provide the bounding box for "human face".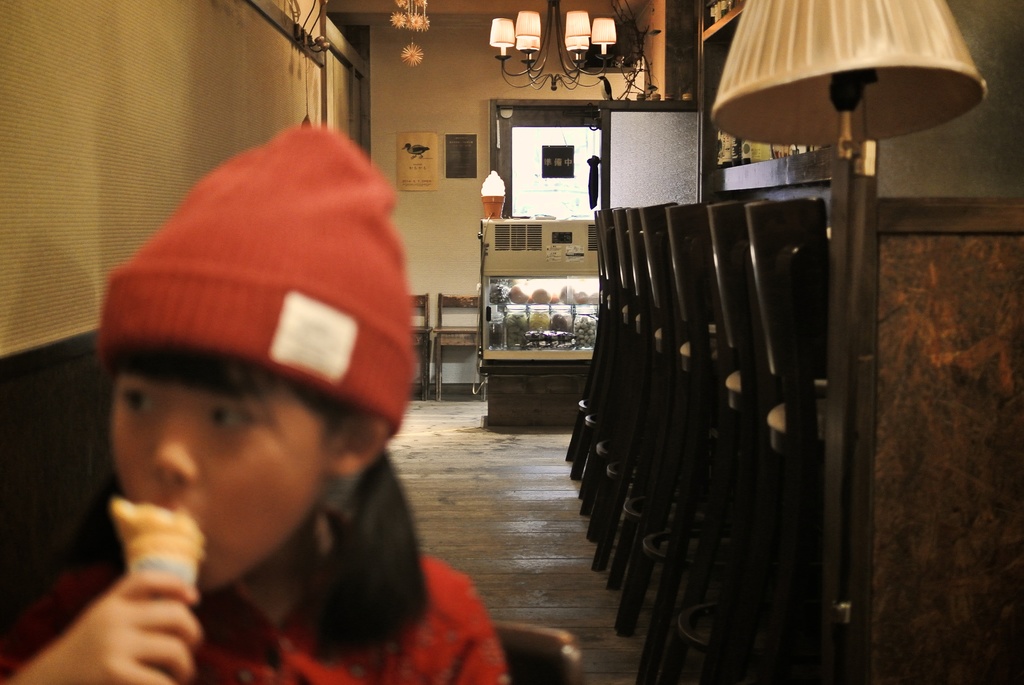
<box>111,345,333,593</box>.
